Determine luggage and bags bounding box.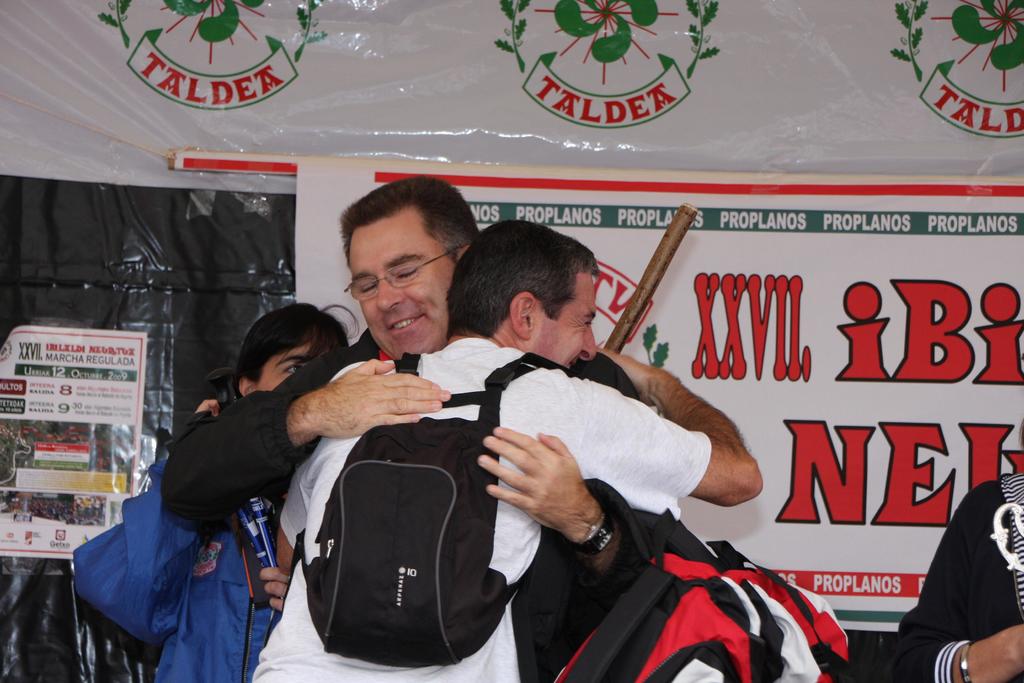
Determined: [514,479,866,682].
